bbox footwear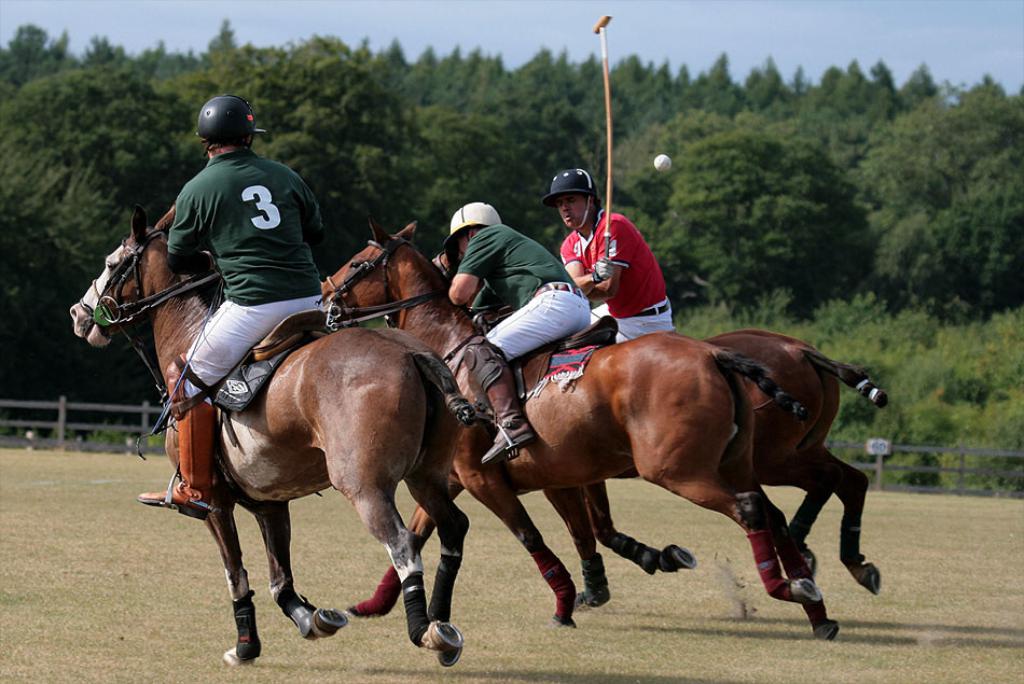
478, 353, 536, 466
